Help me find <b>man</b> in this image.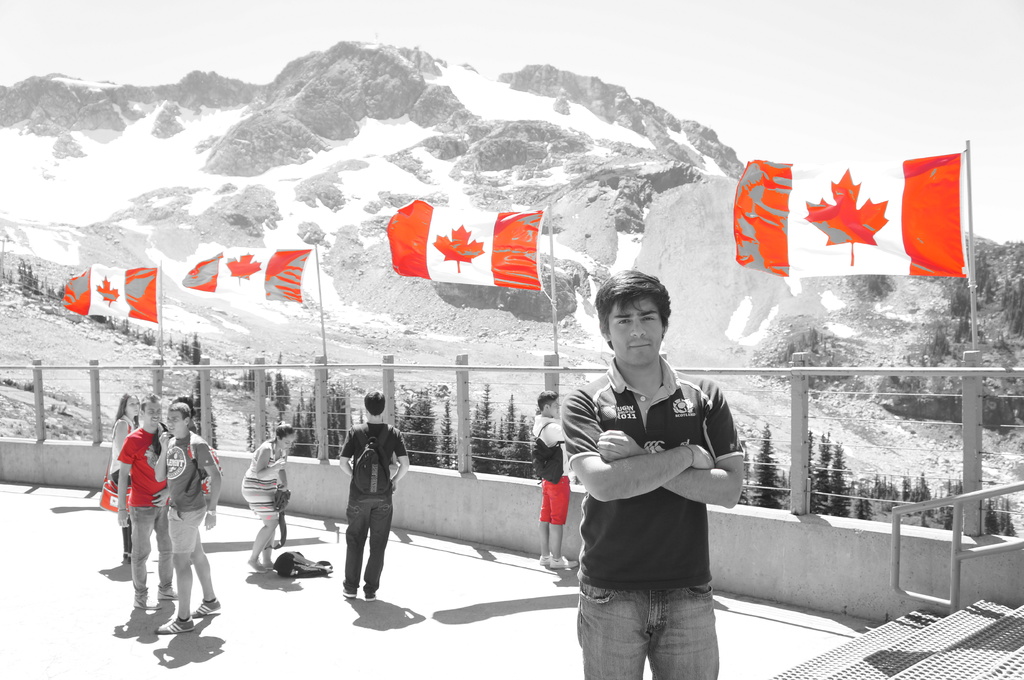
Found it: locate(337, 393, 412, 600).
